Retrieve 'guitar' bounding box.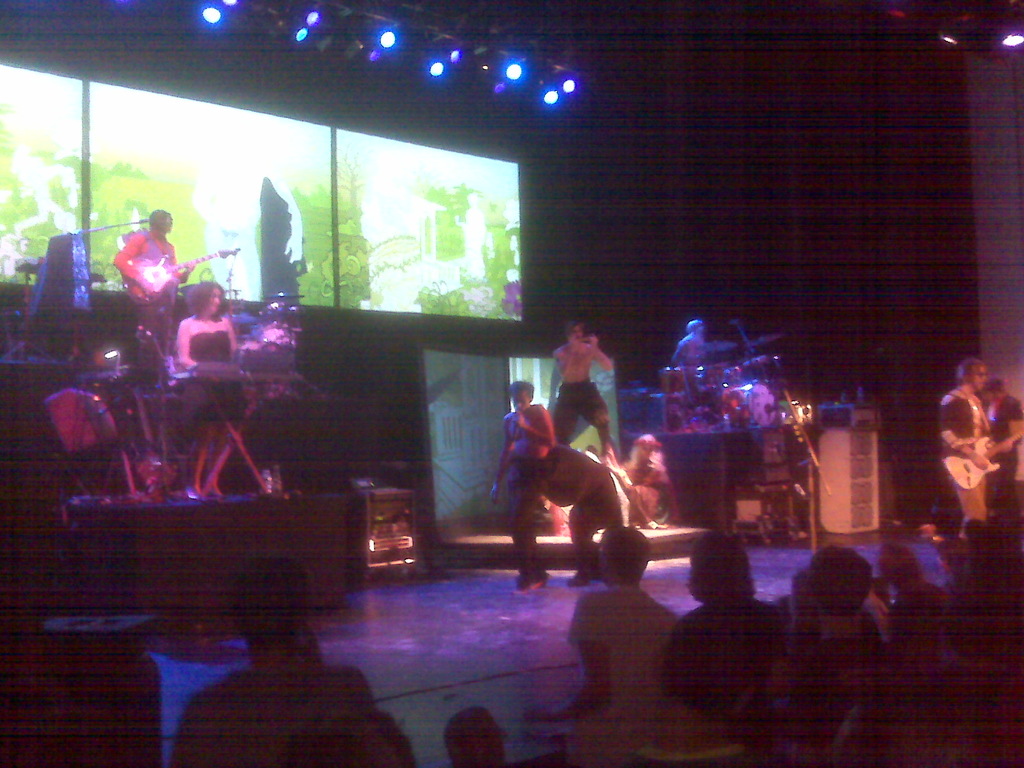
Bounding box: [937, 426, 1023, 488].
